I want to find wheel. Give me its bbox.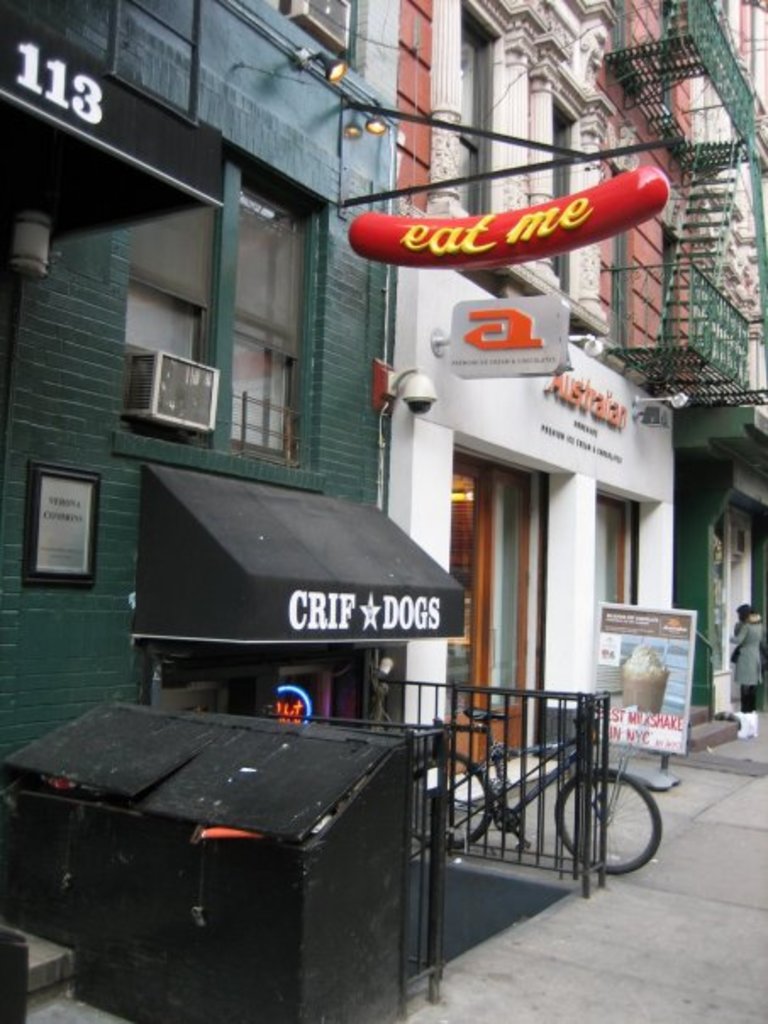
<region>558, 760, 659, 878</region>.
